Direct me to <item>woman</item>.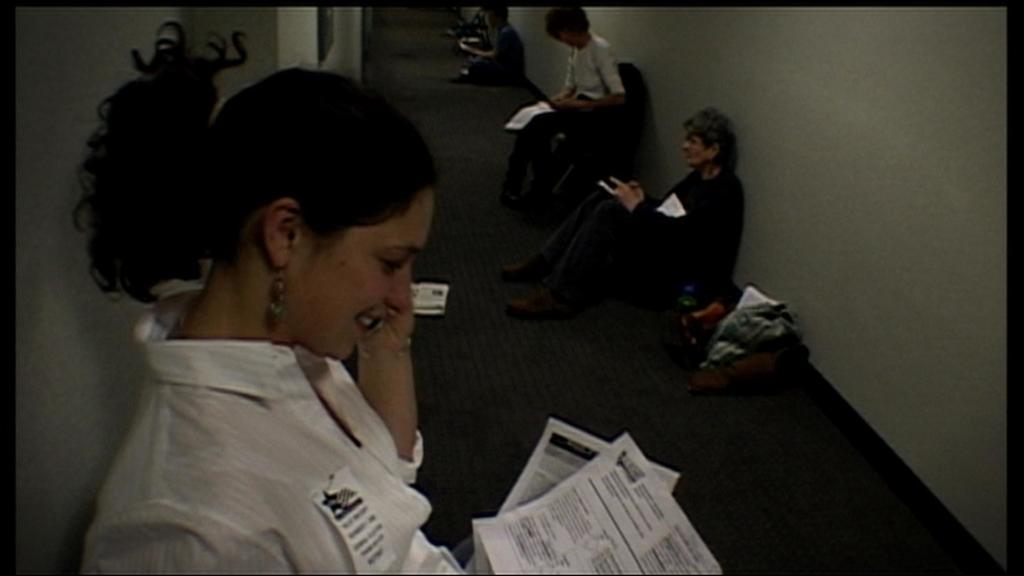
Direction: 500:6:626:207.
